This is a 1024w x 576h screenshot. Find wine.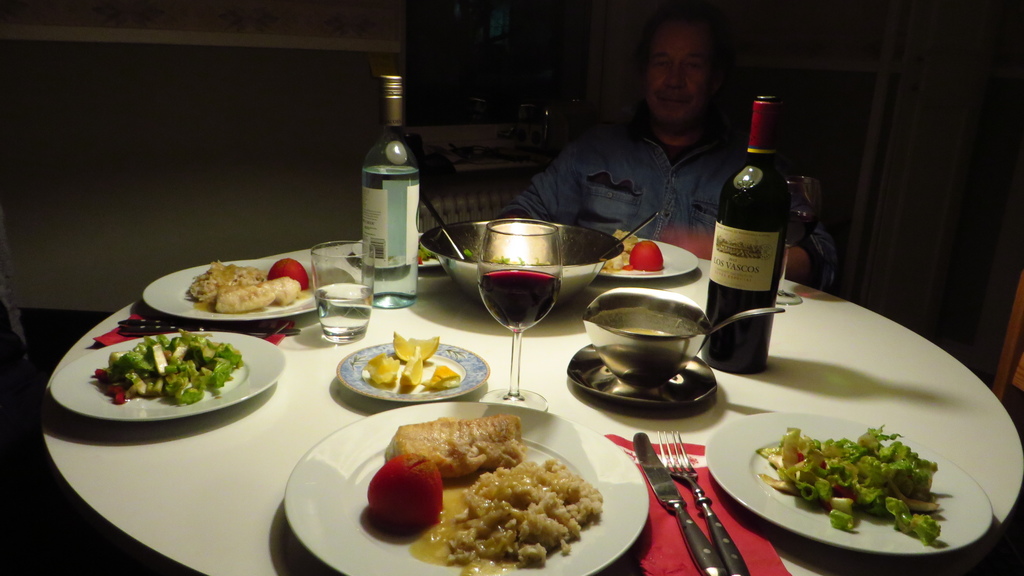
Bounding box: 705 107 797 378.
